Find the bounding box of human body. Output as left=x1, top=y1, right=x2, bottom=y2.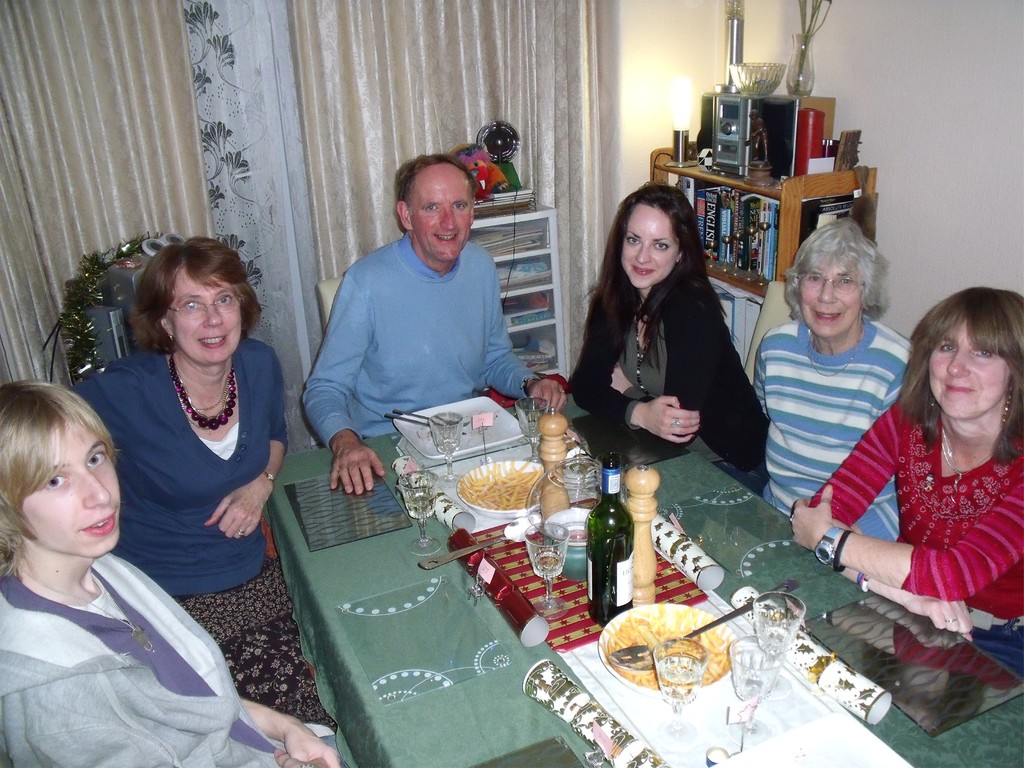
left=78, top=237, right=335, bottom=730.
